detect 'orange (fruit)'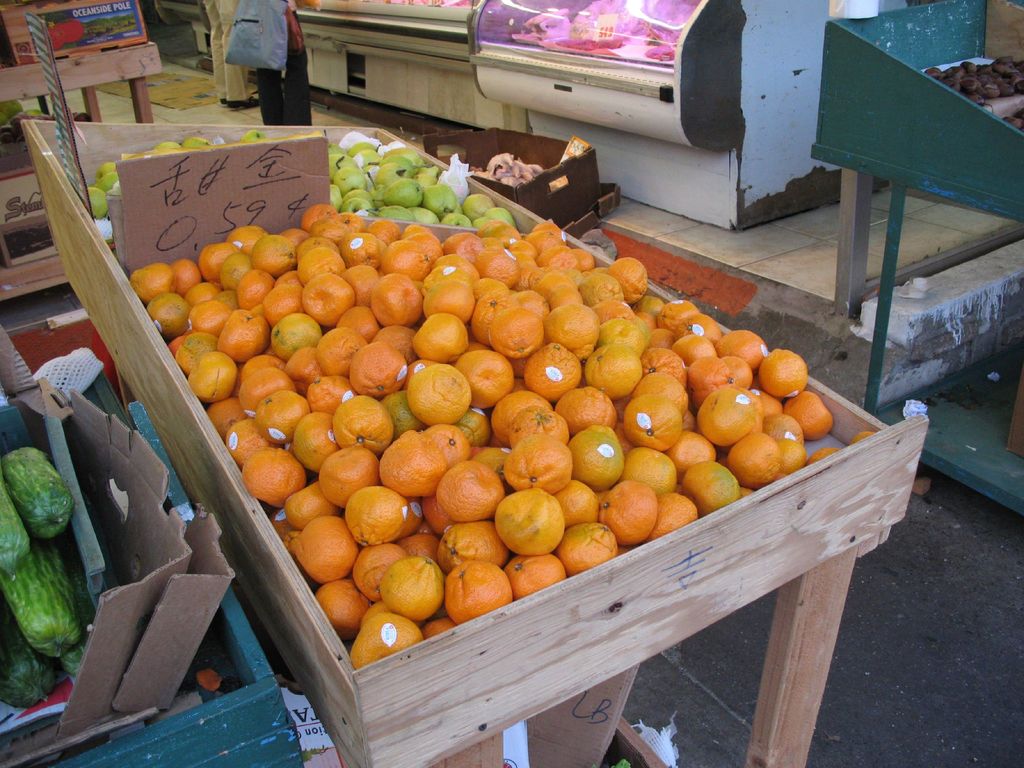
box(535, 342, 579, 383)
